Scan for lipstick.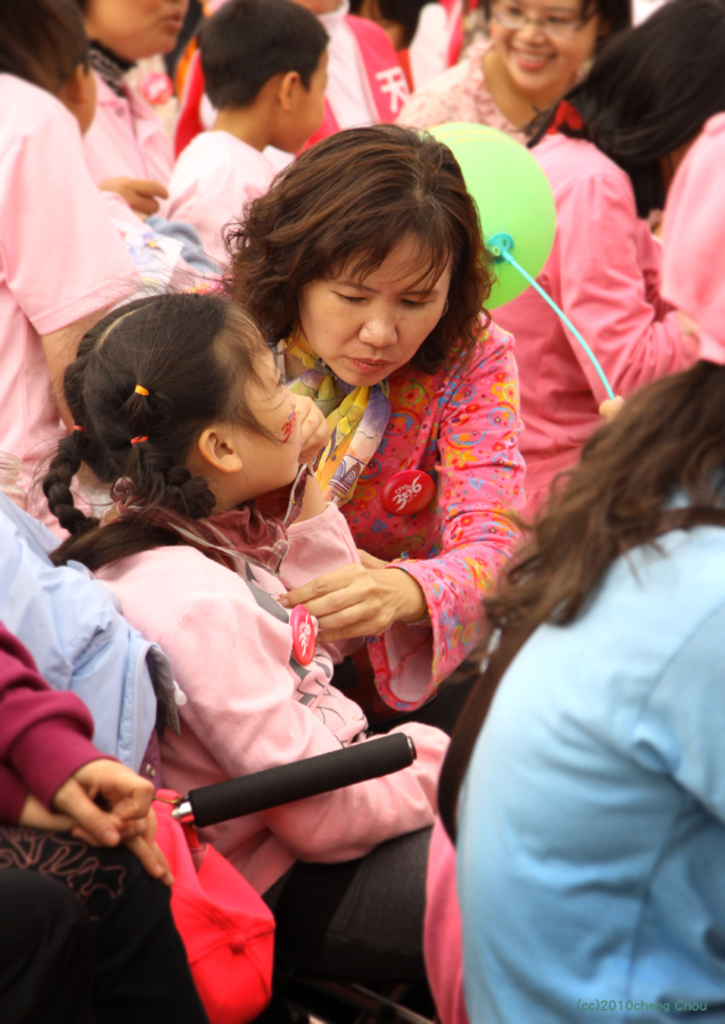
Scan result: crop(162, 9, 187, 35).
